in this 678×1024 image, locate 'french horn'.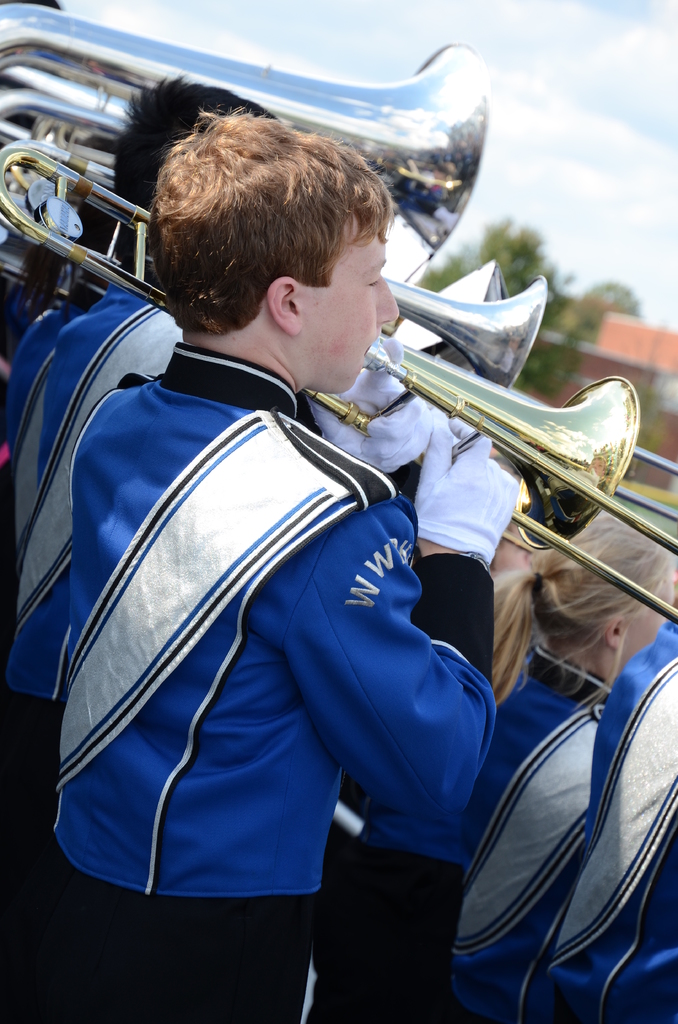
Bounding box: {"x1": 376, "y1": 326, "x2": 677, "y2": 582}.
